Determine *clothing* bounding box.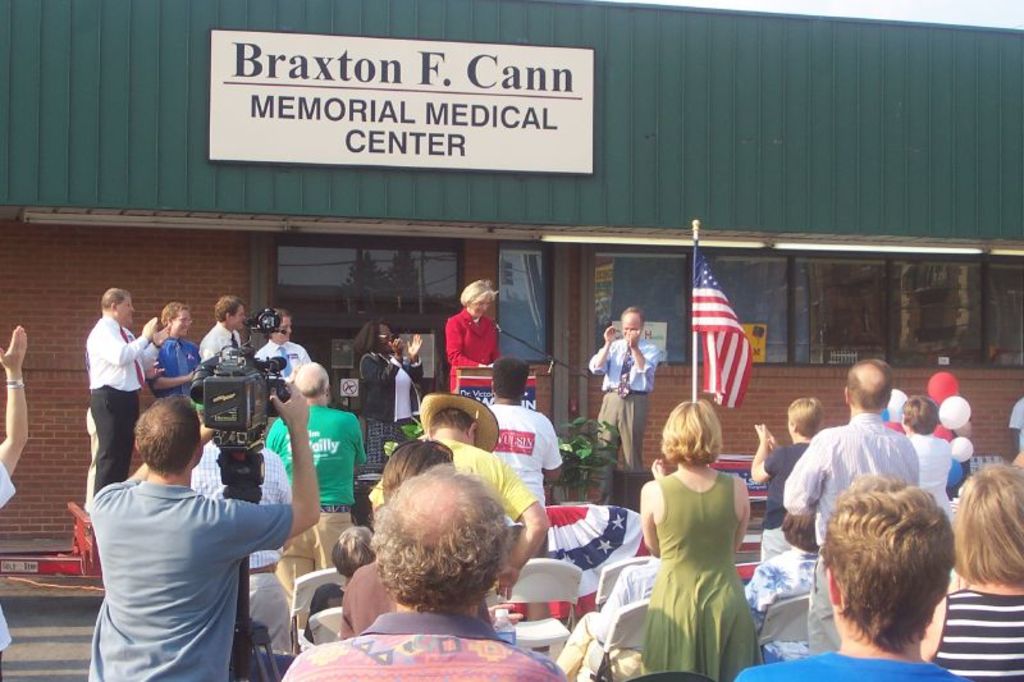
Determined: (x1=198, y1=317, x2=243, y2=375).
